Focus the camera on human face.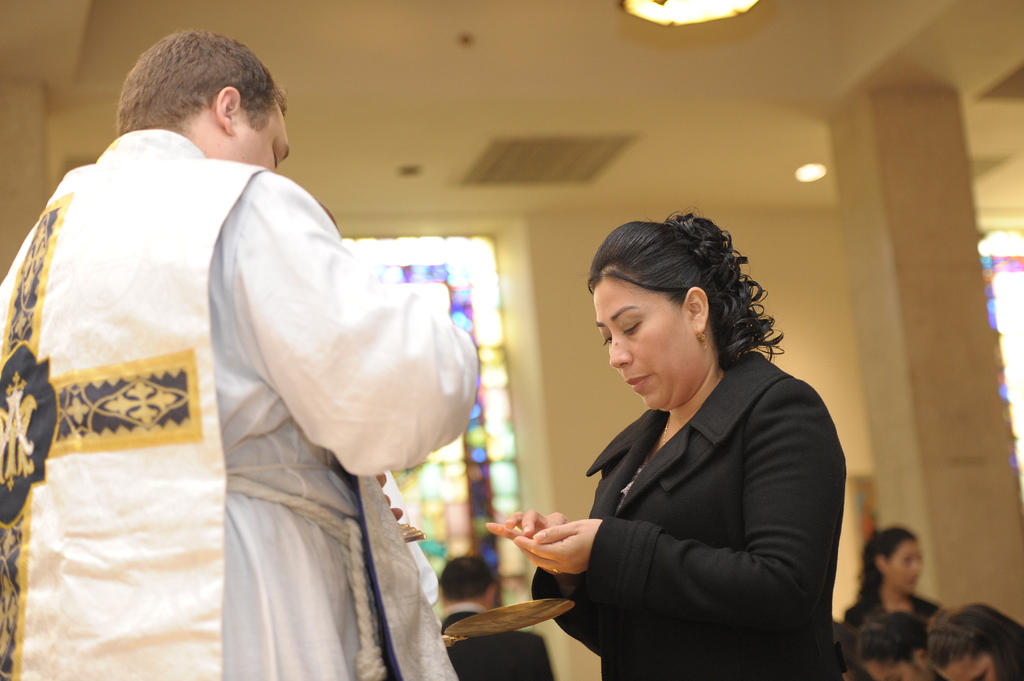
Focus region: Rect(881, 539, 925, 595).
